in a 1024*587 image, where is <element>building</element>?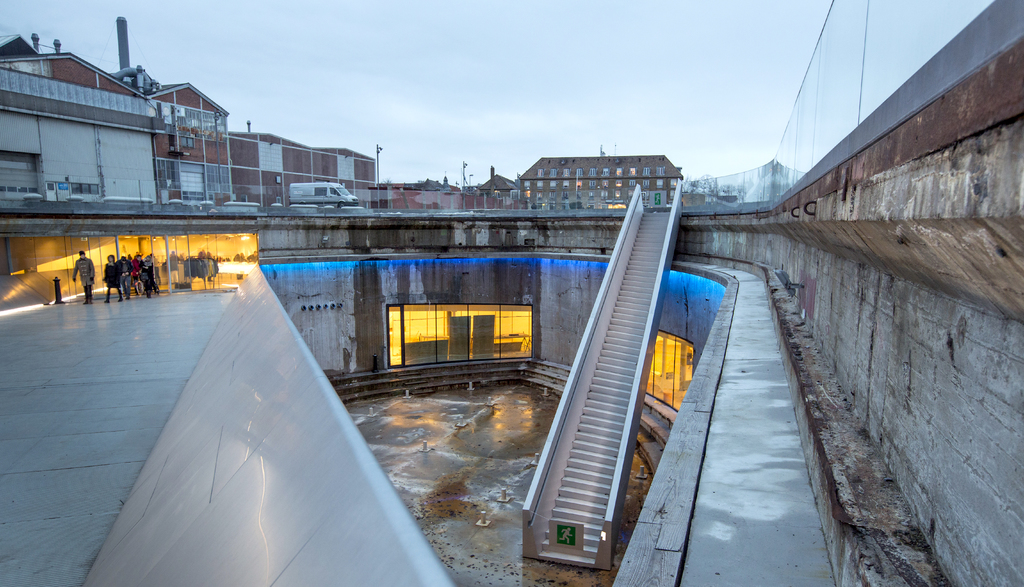
region(0, 15, 229, 200).
